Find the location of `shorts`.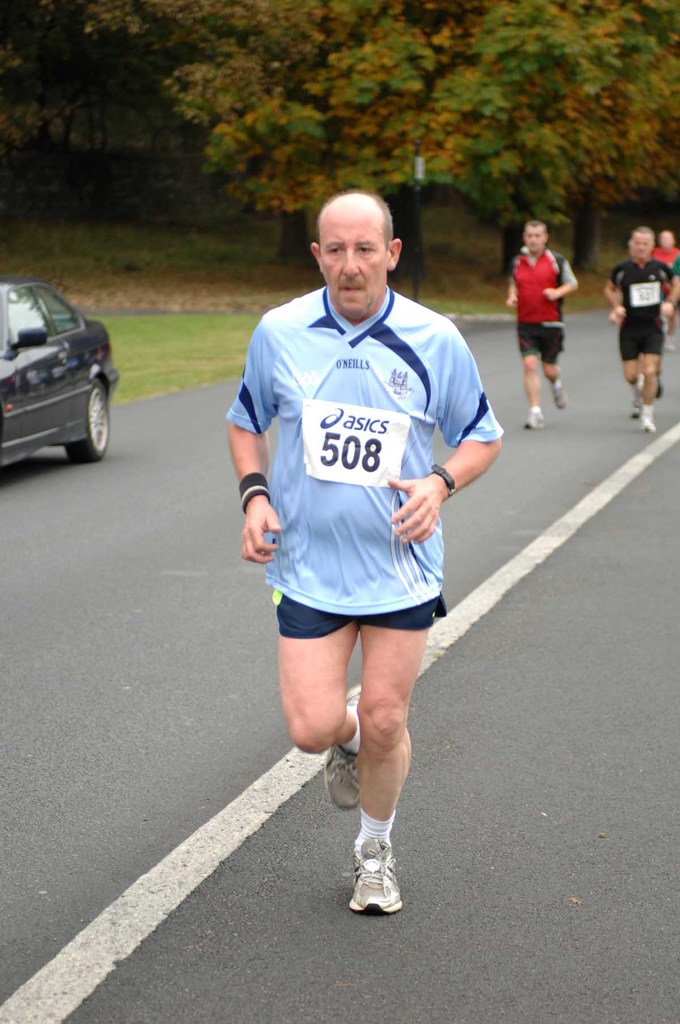
Location: pyautogui.locateOnScreen(509, 317, 563, 363).
